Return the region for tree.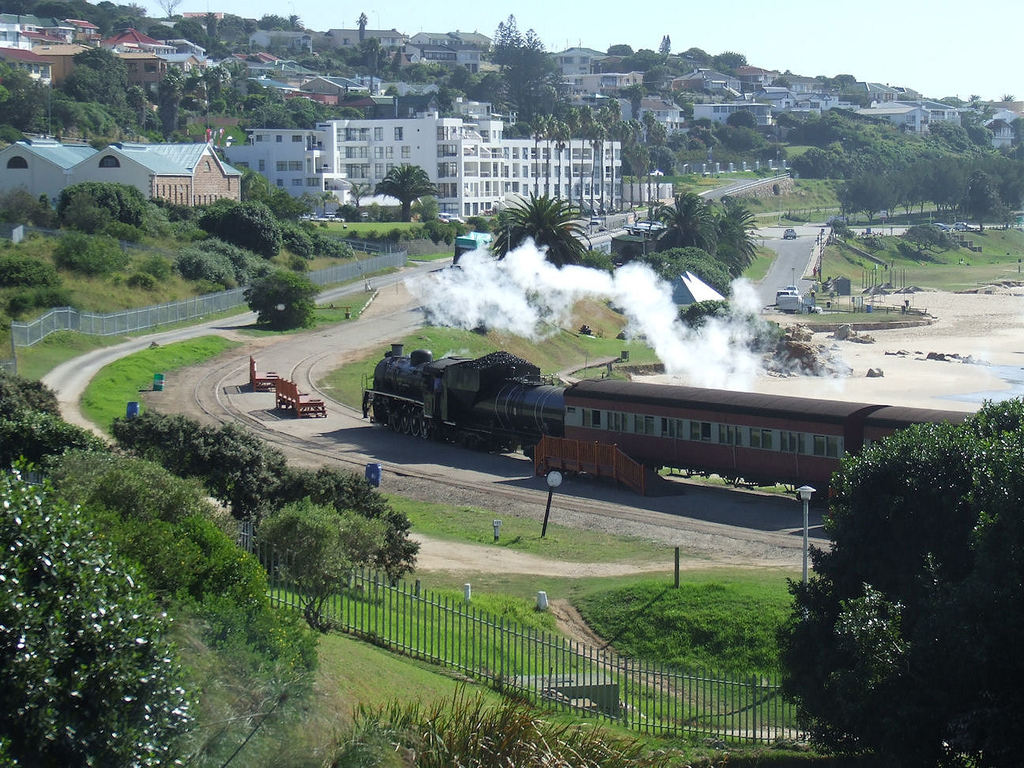
Rect(287, 190, 316, 221).
